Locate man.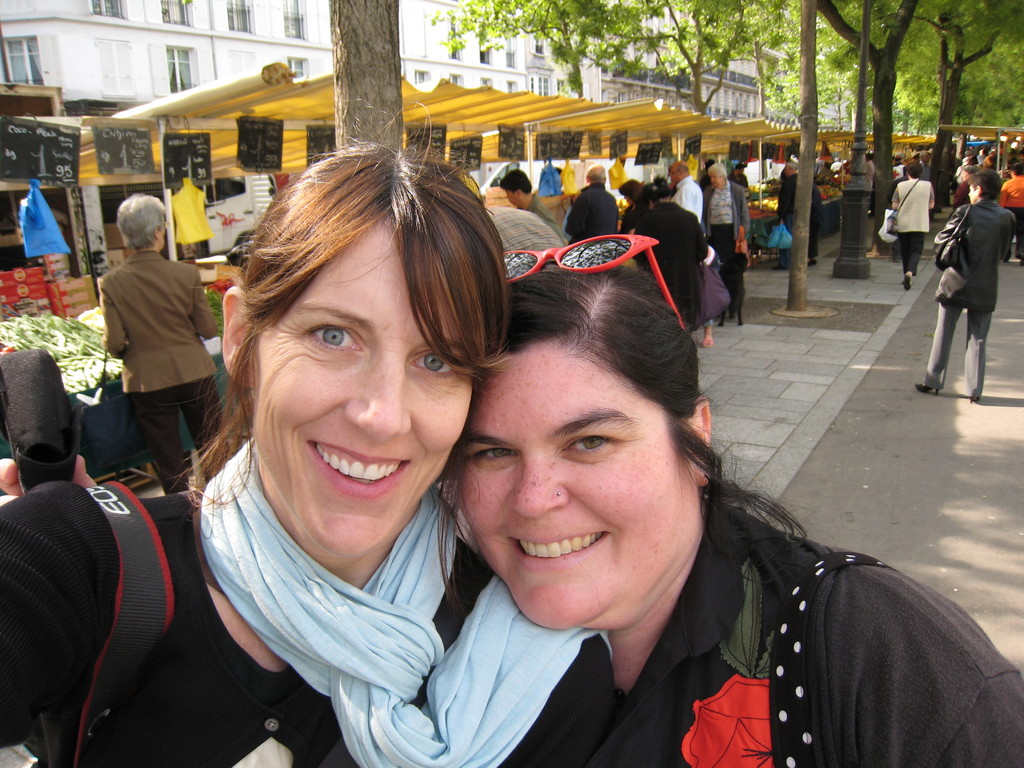
Bounding box: (left=568, top=162, right=620, bottom=243).
